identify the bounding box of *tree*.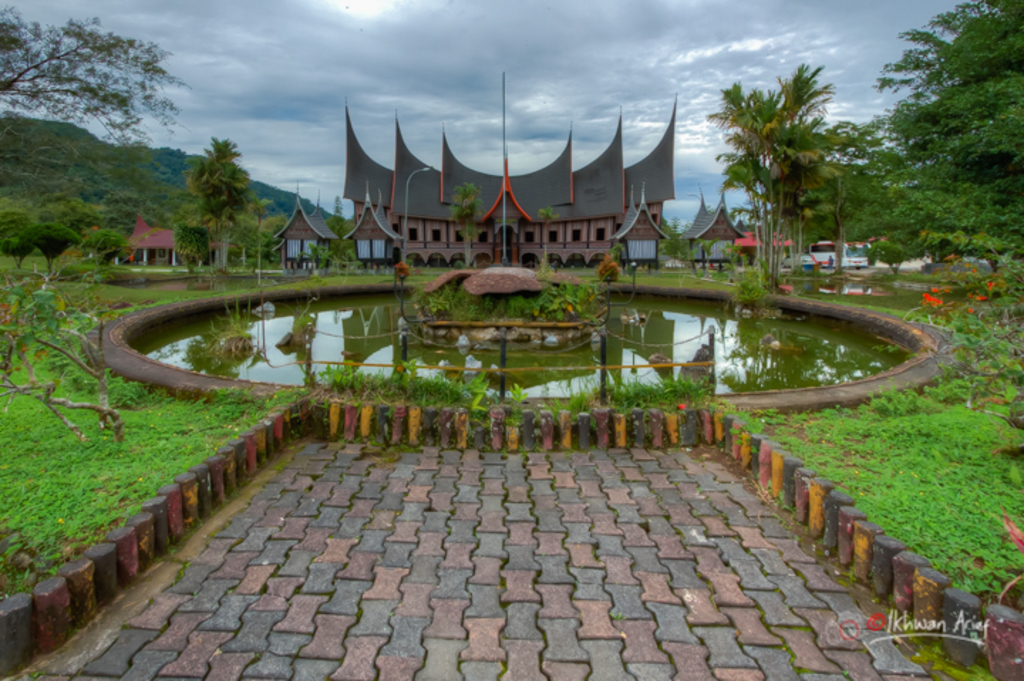
Rect(843, 0, 1023, 284).
